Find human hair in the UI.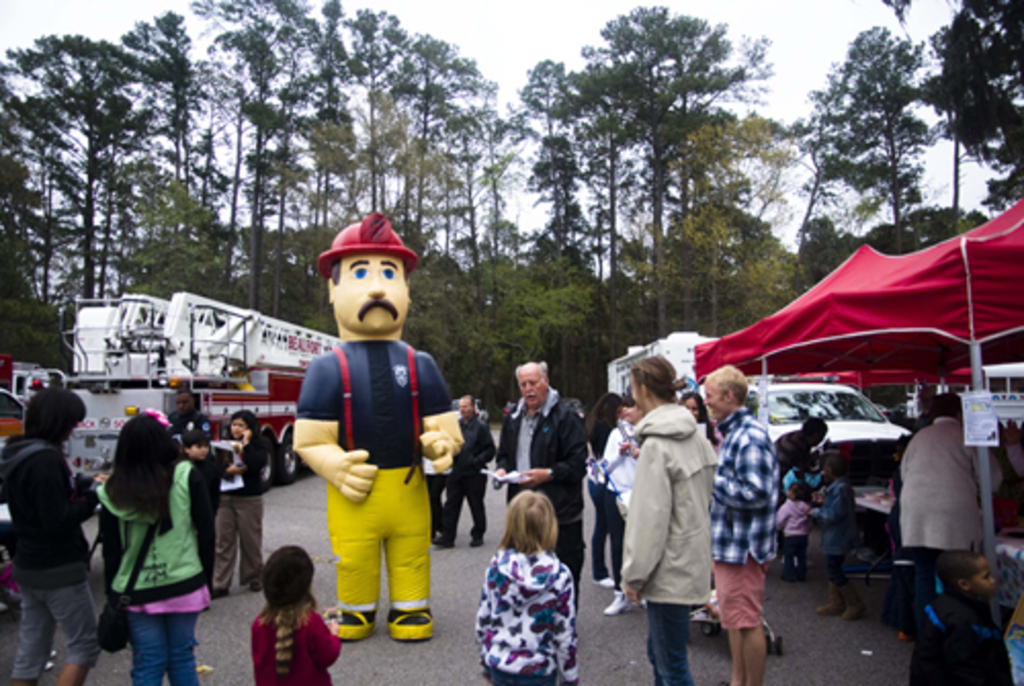
UI element at region(829, 451, 850, 467).
